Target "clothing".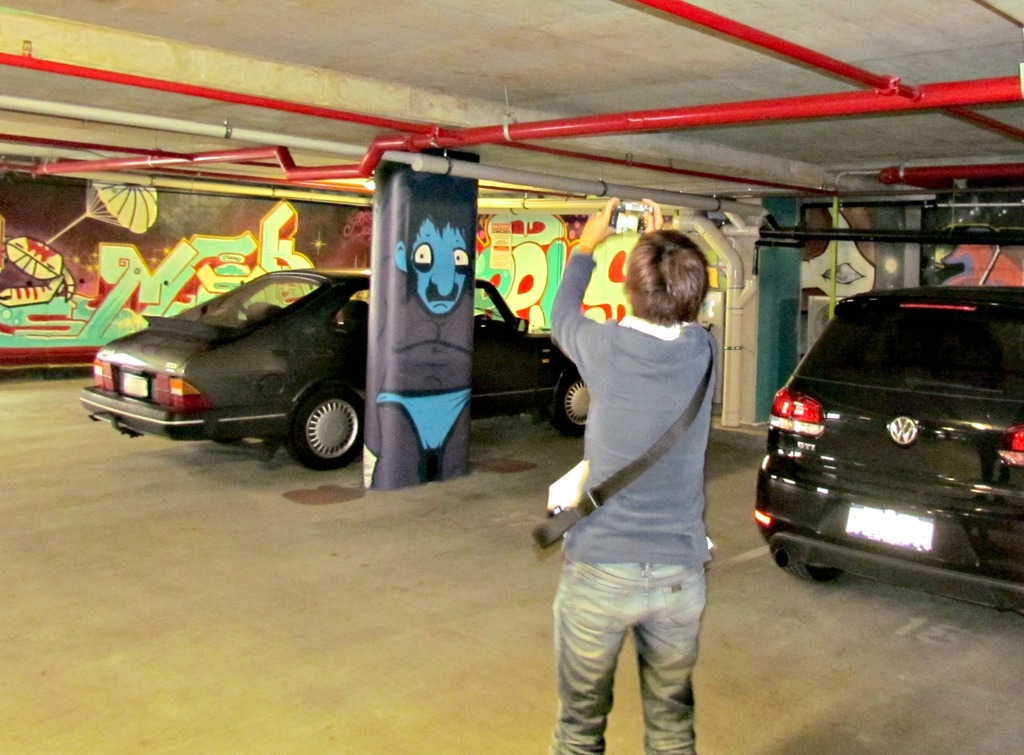
Target region: x1=541 y1=244 x2=728 y2=754.
